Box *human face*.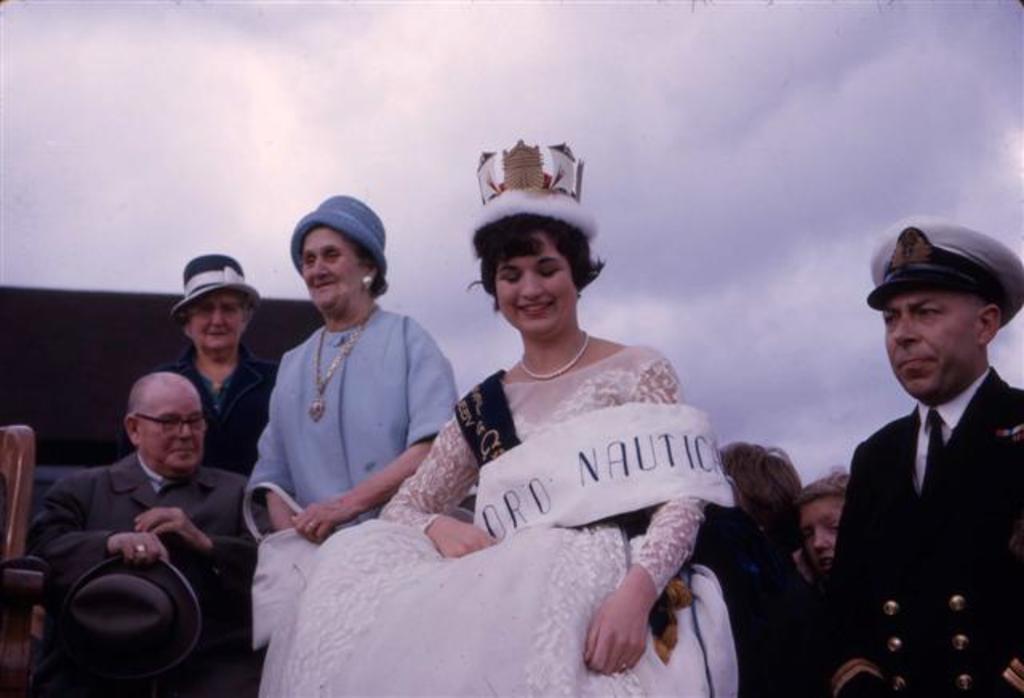
box=[189, 290, 243, 351].
